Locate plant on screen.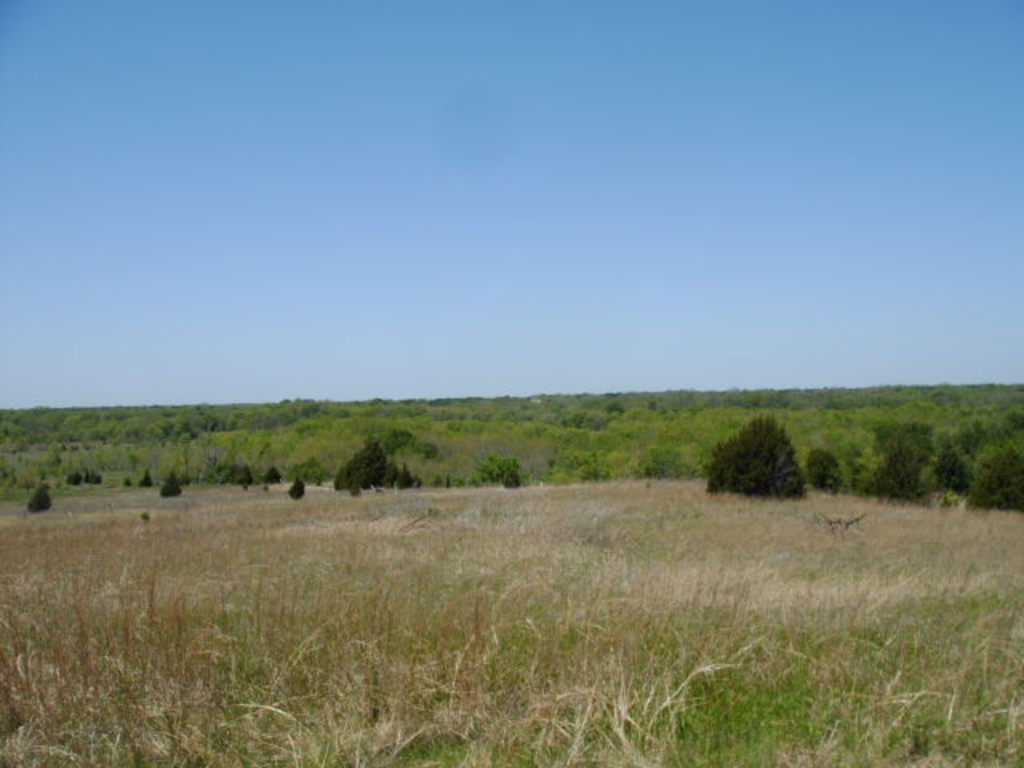
On screen at [203,466,227,488].
